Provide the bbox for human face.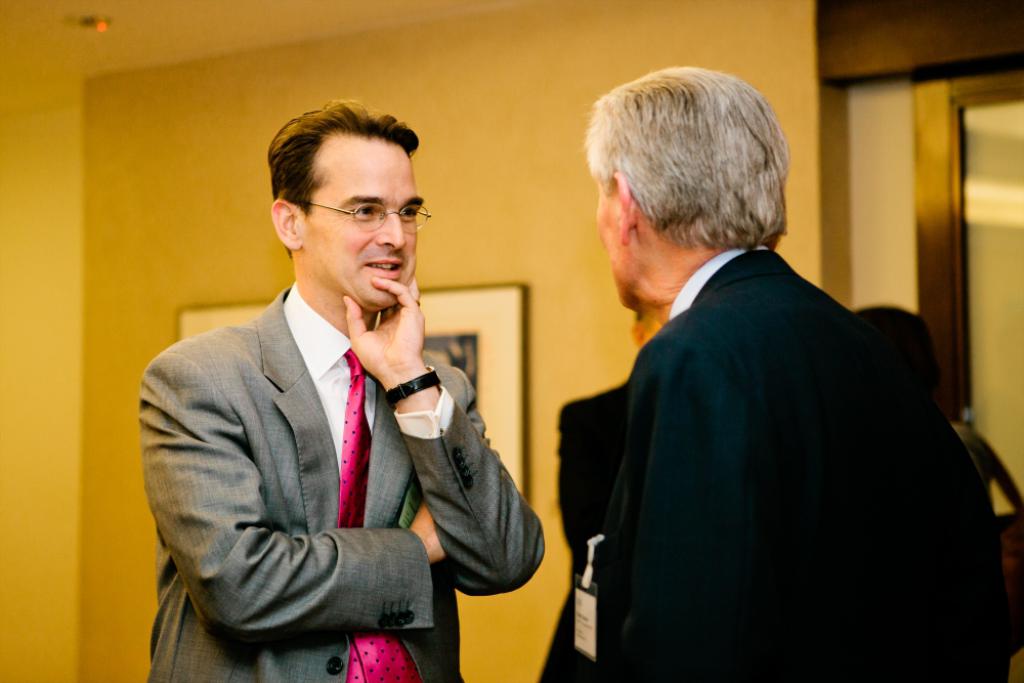
locate(598, 183, 621, 301).
